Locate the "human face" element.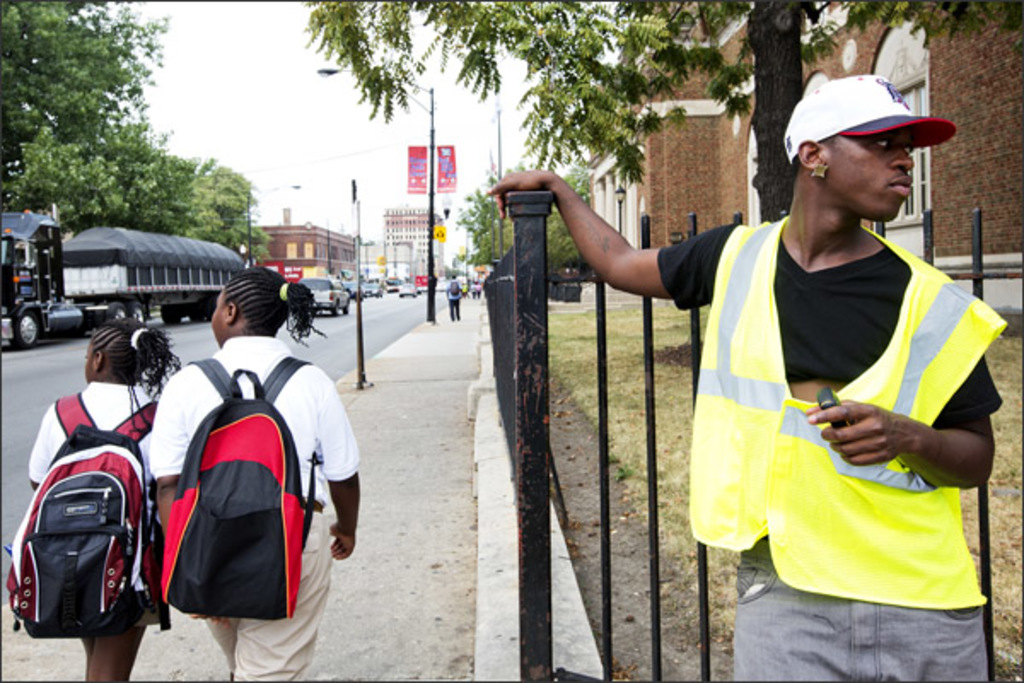
Element bbox: 840, 138, 911, 219.
